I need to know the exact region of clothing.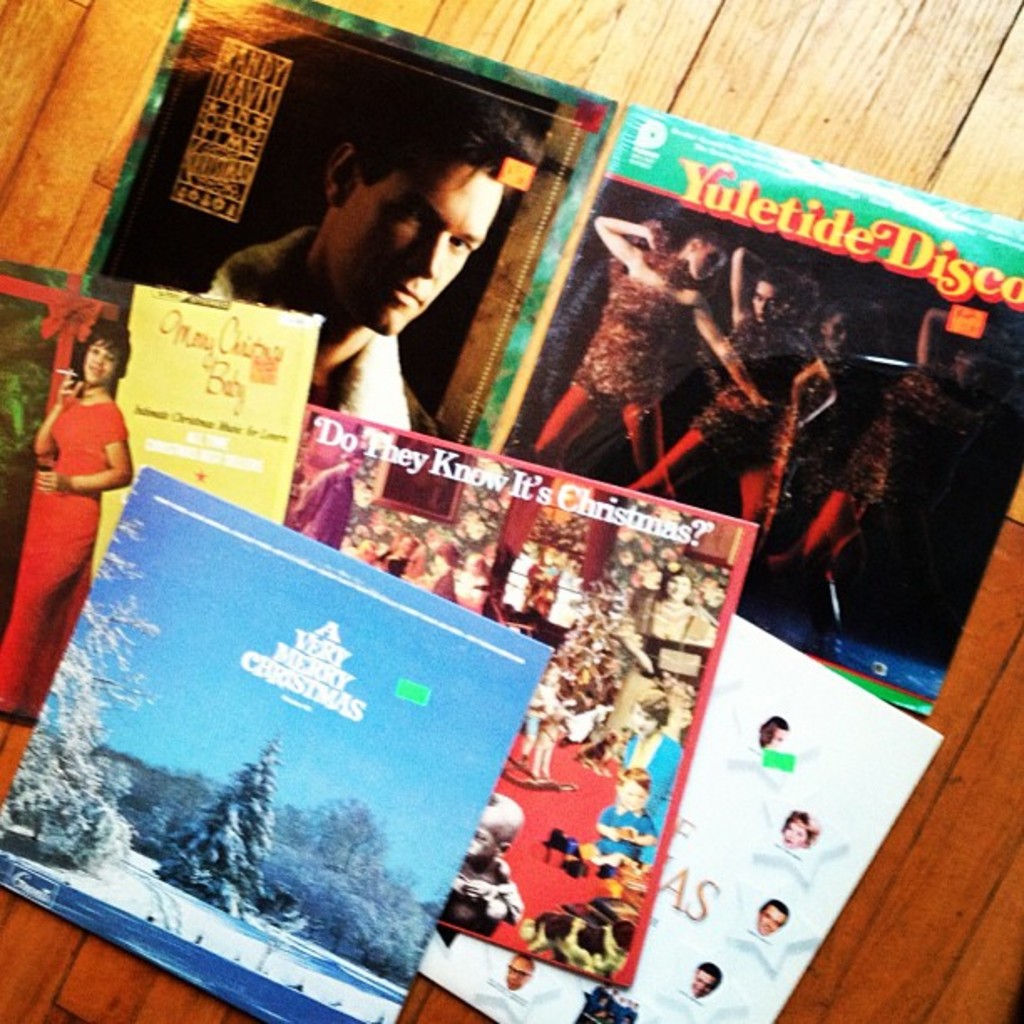
Region: rect(626, 310, 808, 522).
